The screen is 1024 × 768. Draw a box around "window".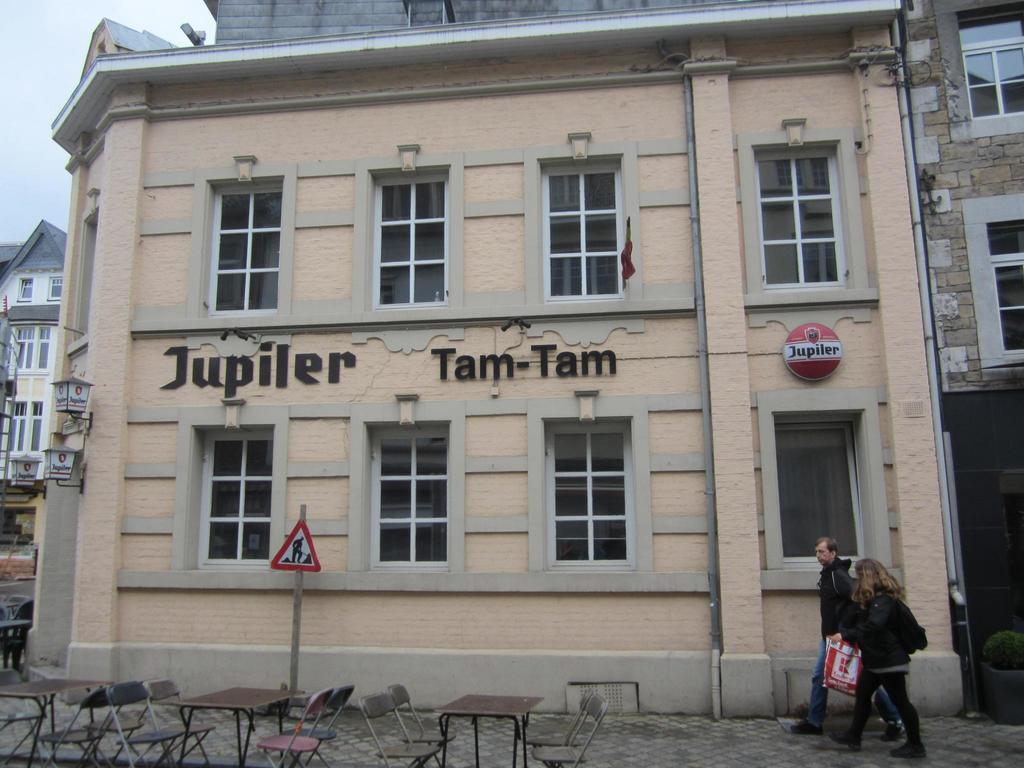
<box>943,2,1021,141</box>.
